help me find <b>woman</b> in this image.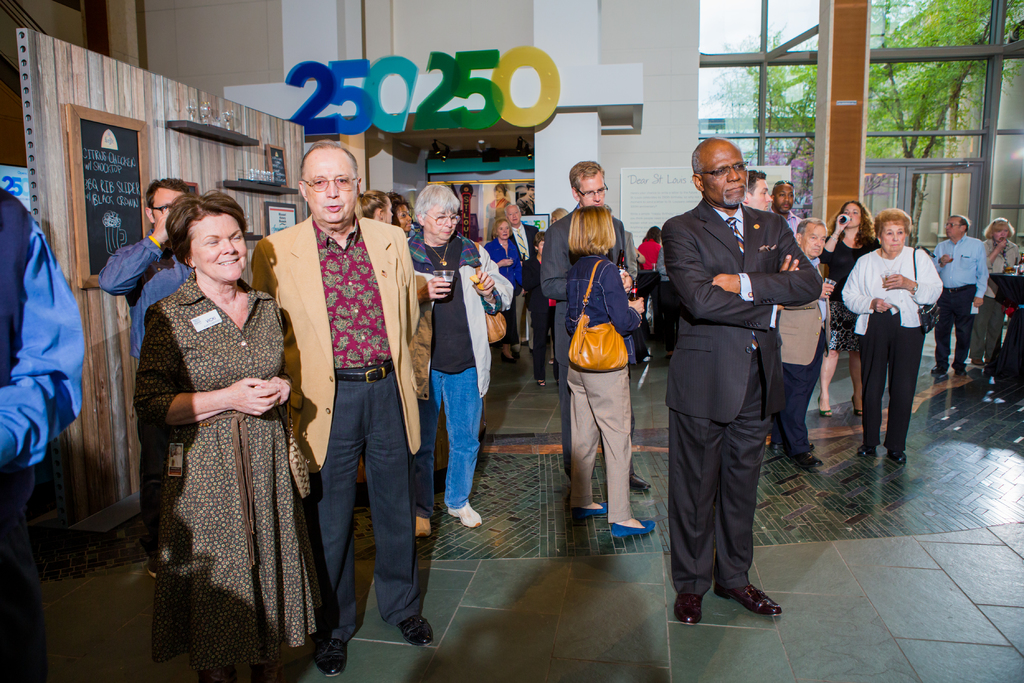
Found it: left=388, top=190, right=415, bottom=231.
